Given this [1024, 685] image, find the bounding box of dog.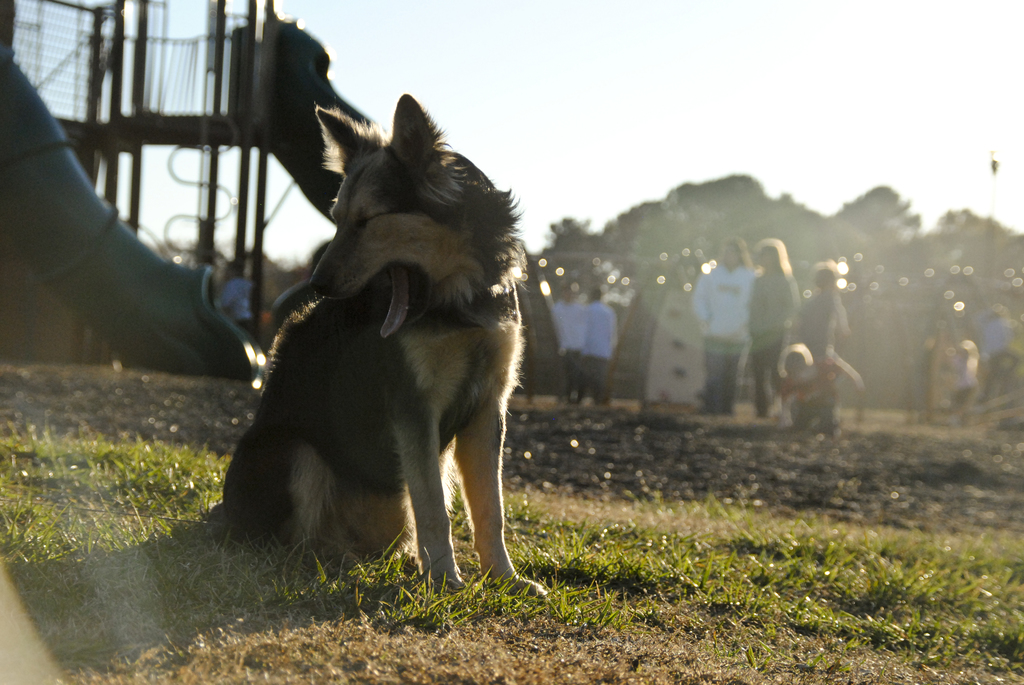
box=[193, 90, 552, 598].
